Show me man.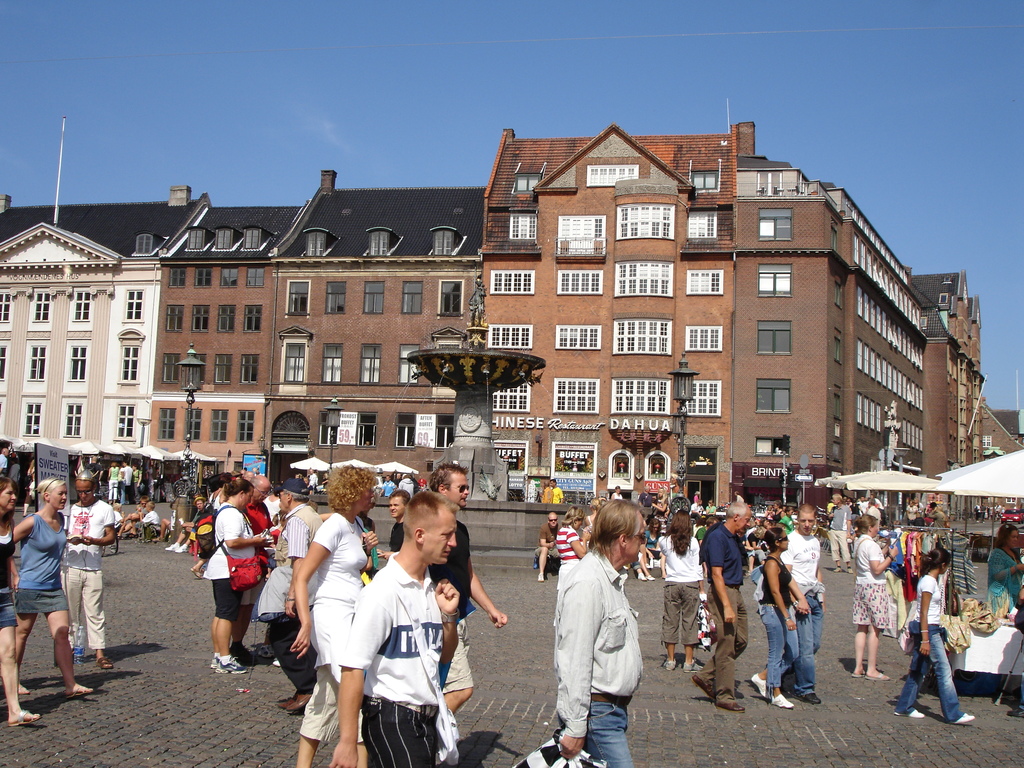
man is here: left=538, top=479, right=554, bottom=506.
